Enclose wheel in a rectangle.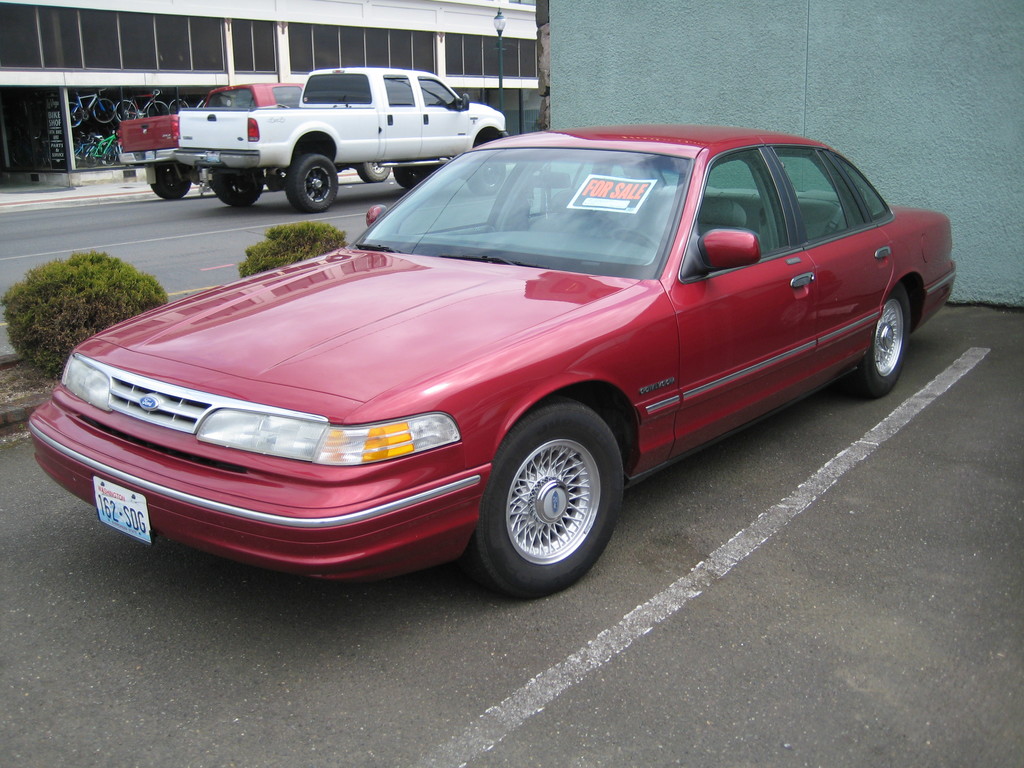
bbox=(91, 97, 112, 122).
